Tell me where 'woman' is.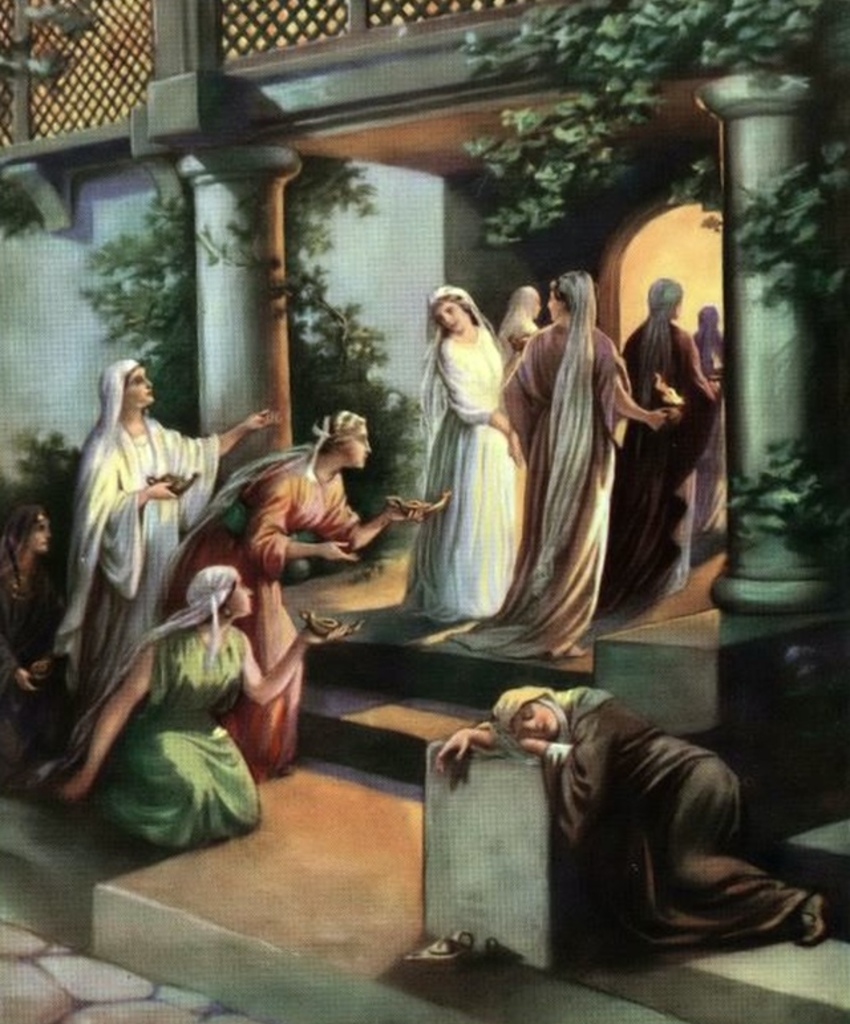
'woman' is at [left=162, top=397, right=420, bottom=777].
